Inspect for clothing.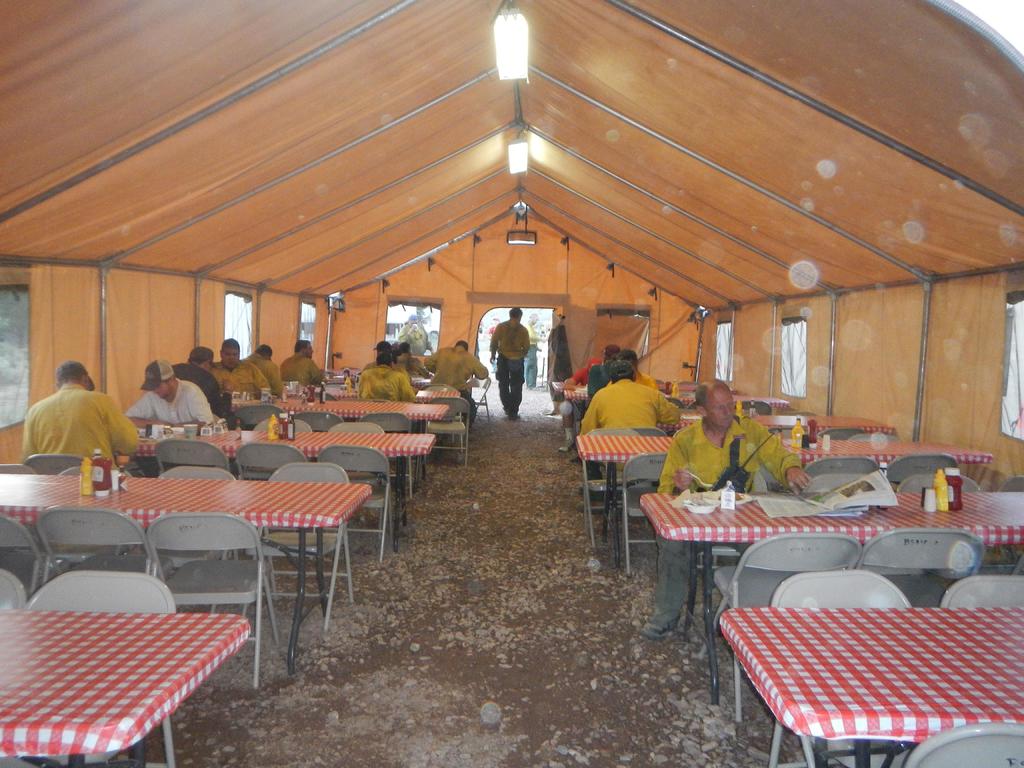
Inspection: 174,361,228,415.
